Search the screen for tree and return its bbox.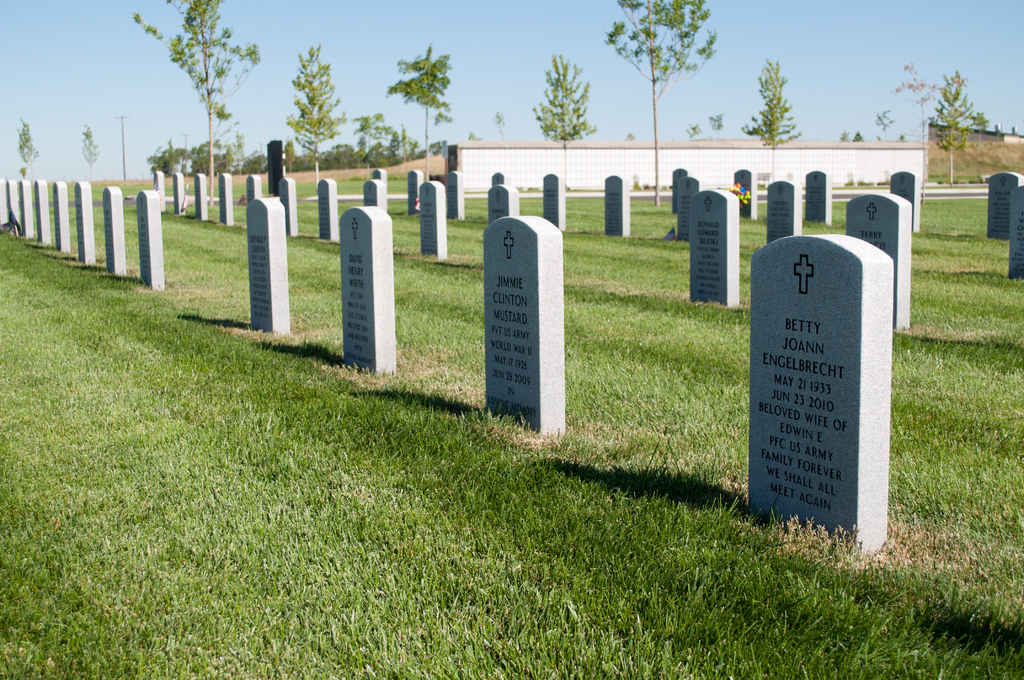
Found: detection(527, 56, 595, 187).
